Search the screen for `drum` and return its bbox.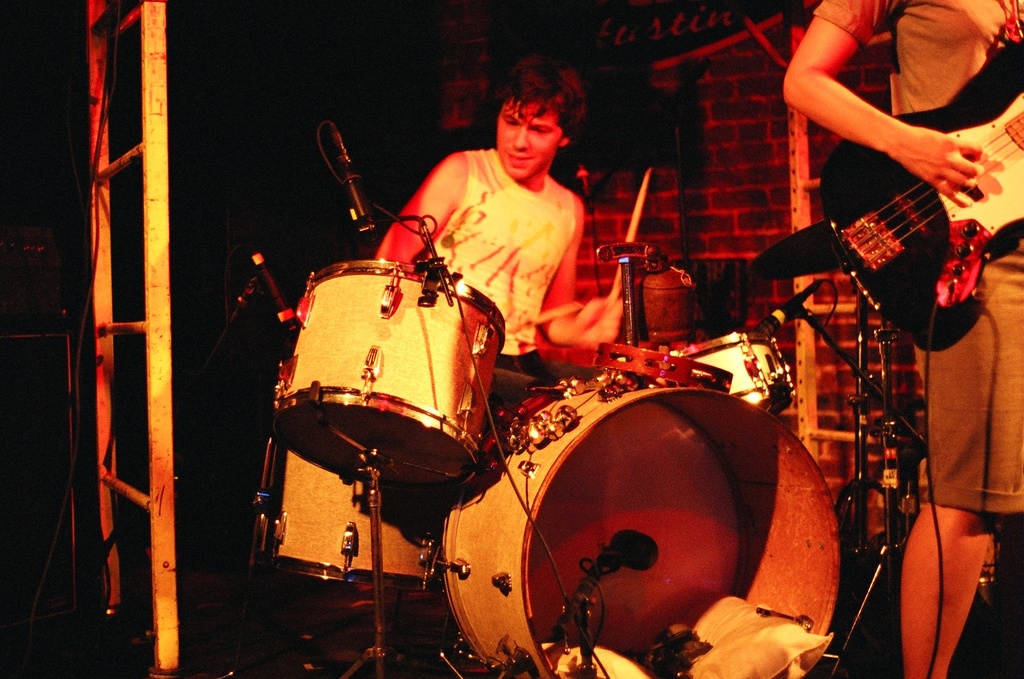
Found: select_region(251, 437, 444, 594).
